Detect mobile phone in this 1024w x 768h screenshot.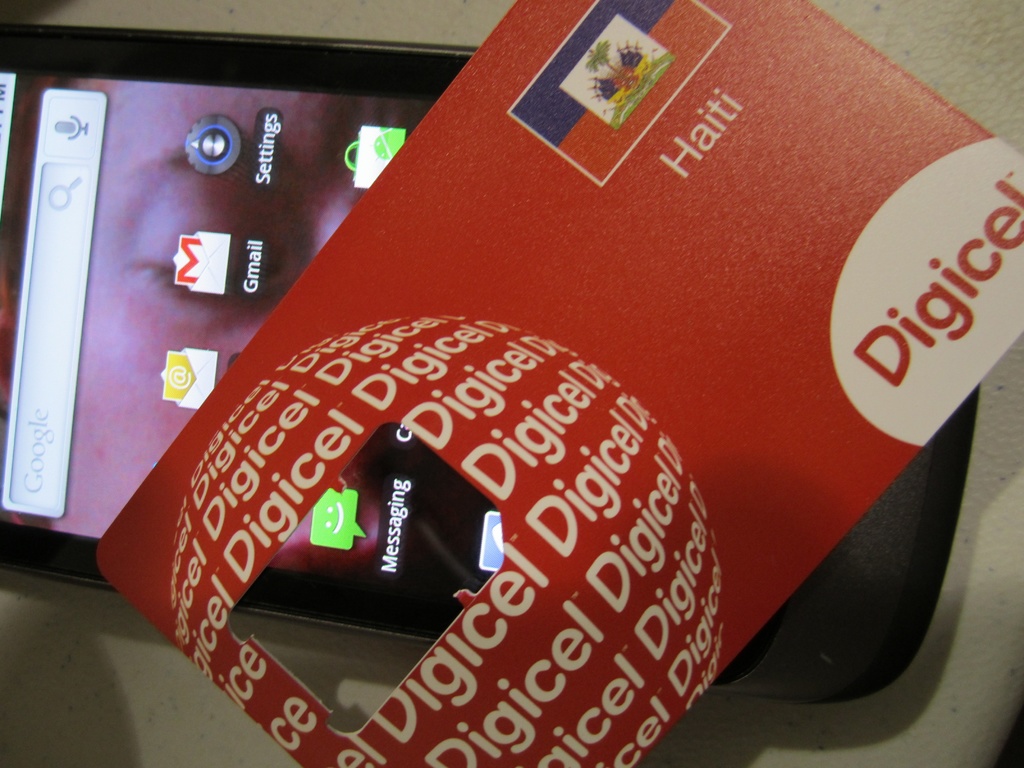
Detection: <box>0,20,983,703</box>.
